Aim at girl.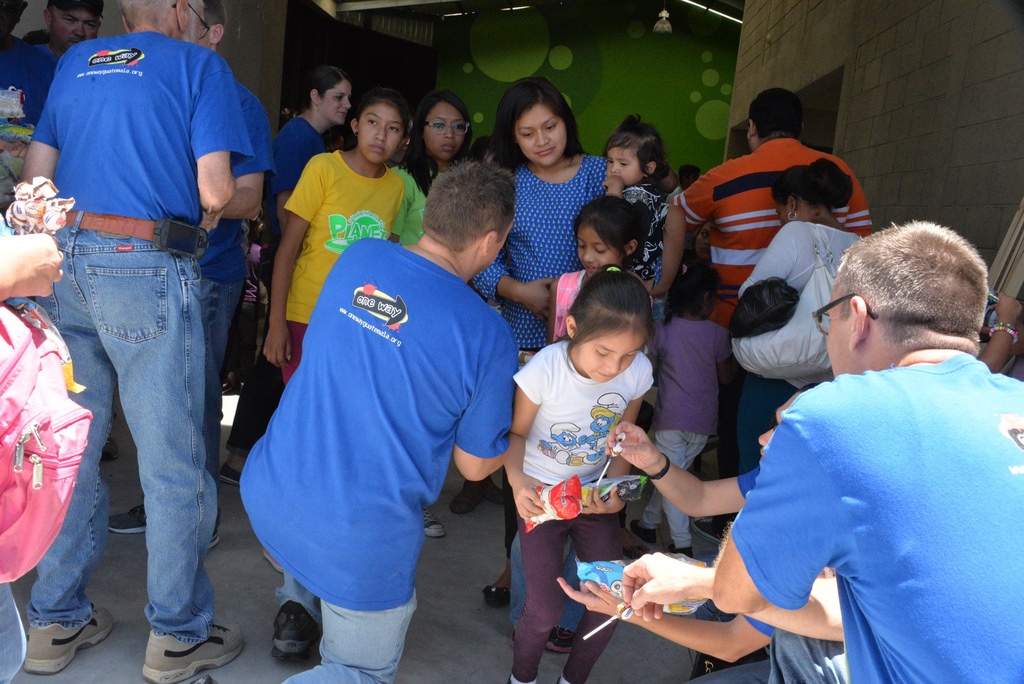
Aimed at [x1=502, y1=265, x2=653, y2=683].
